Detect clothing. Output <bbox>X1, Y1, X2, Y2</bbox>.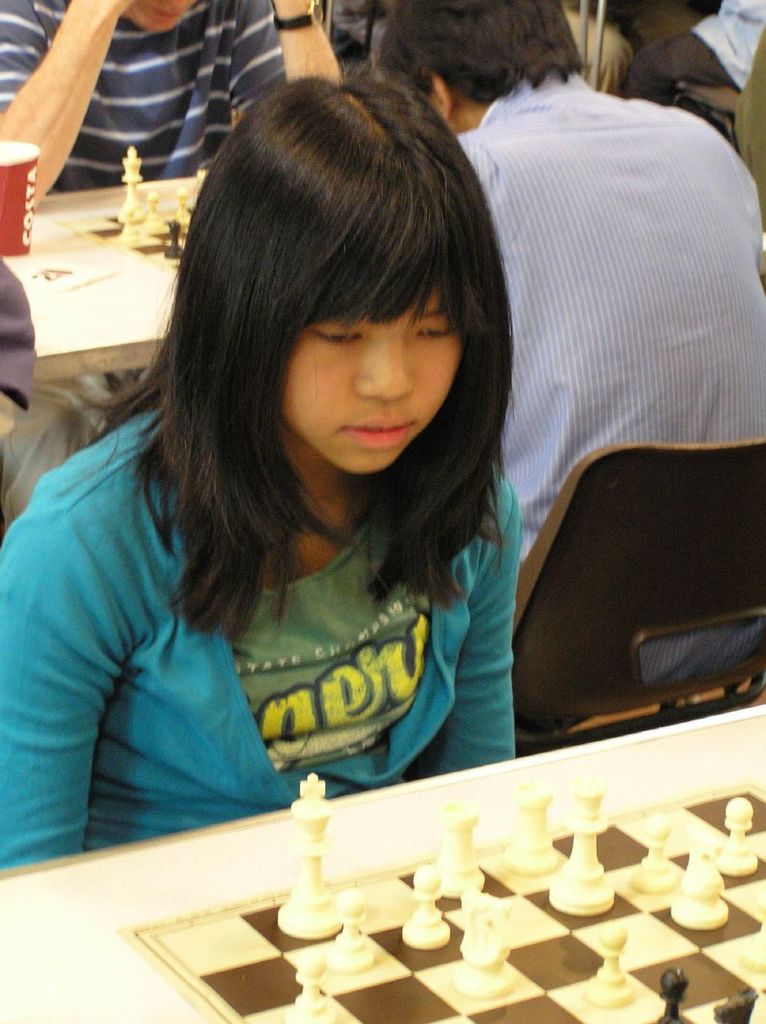
<bbox>0, 0, 294, 200</bbox>.
